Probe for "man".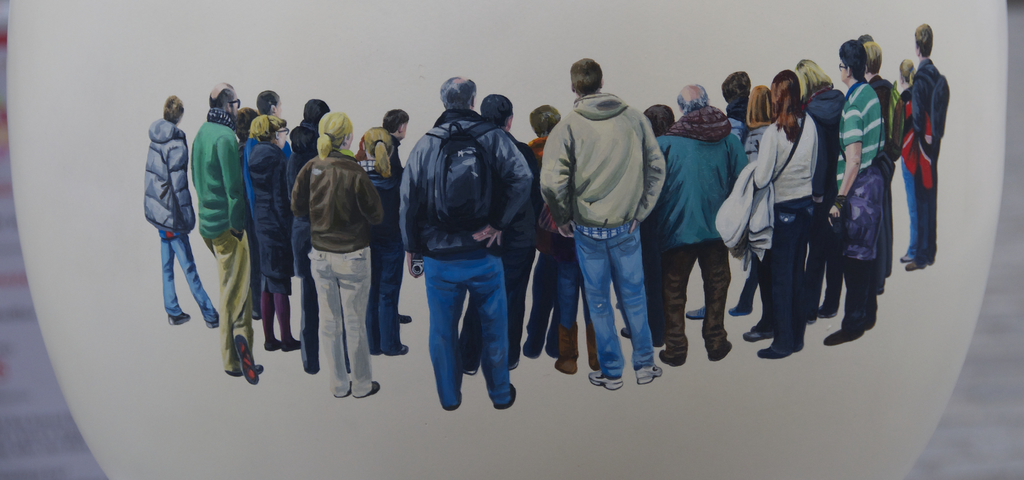
Probe result: detection(535, 68, 675, 387).
